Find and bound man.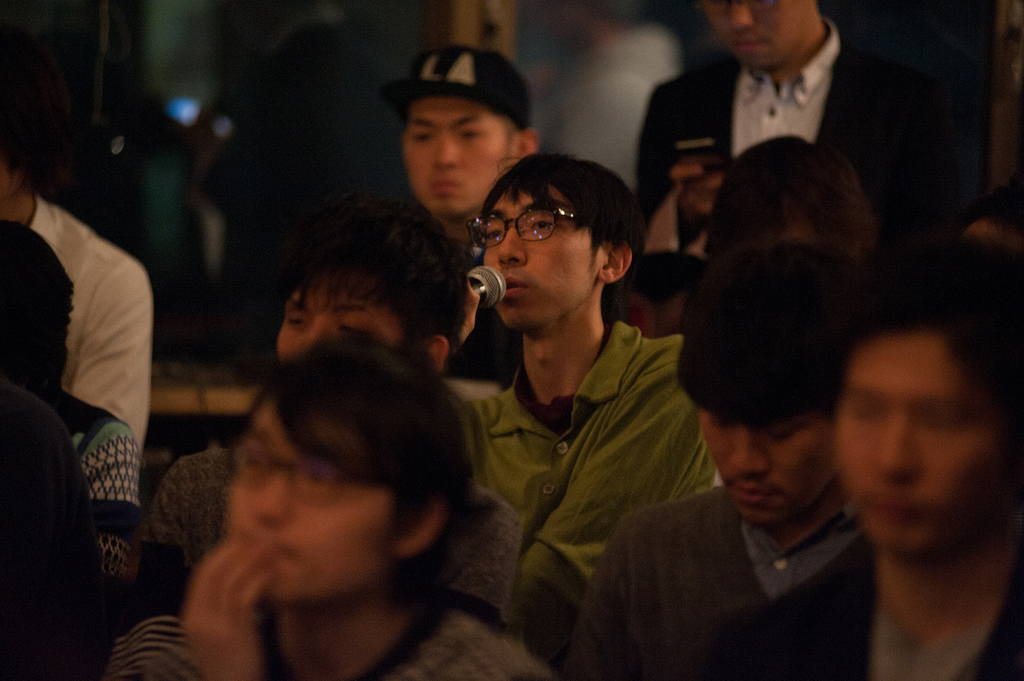
Bound: {"x1": 403, "y1": 44, "x2": 530, "y2": 350}.
